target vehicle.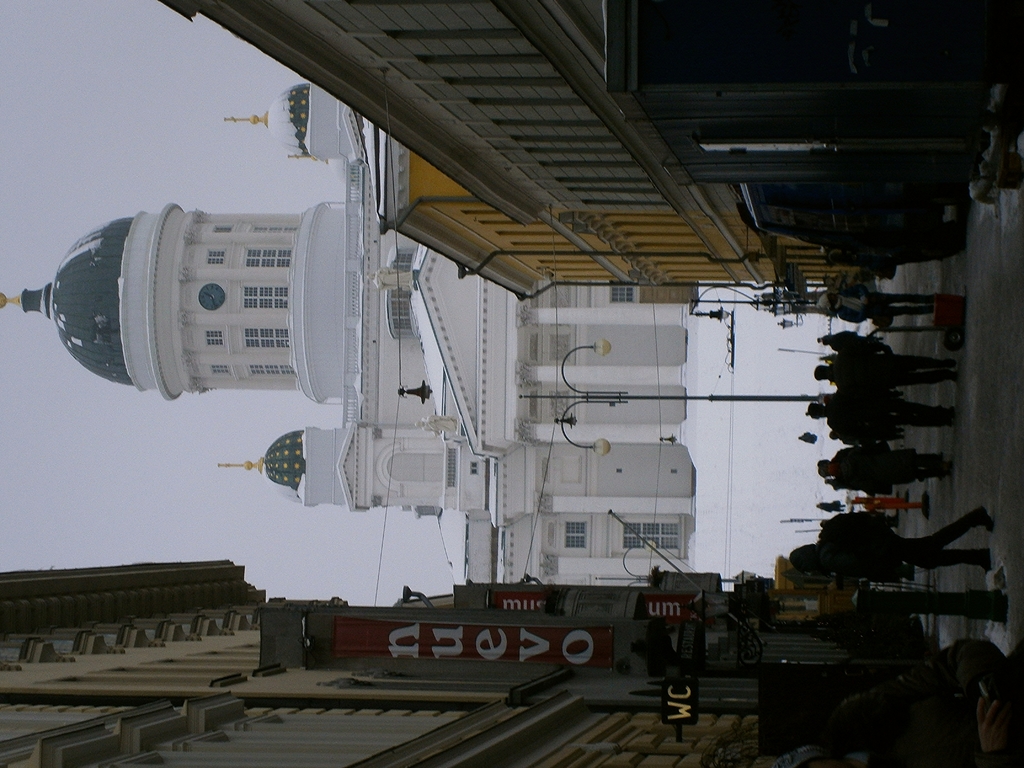
Target region: <bbox>746, 179, 966, 281</bbox>.
